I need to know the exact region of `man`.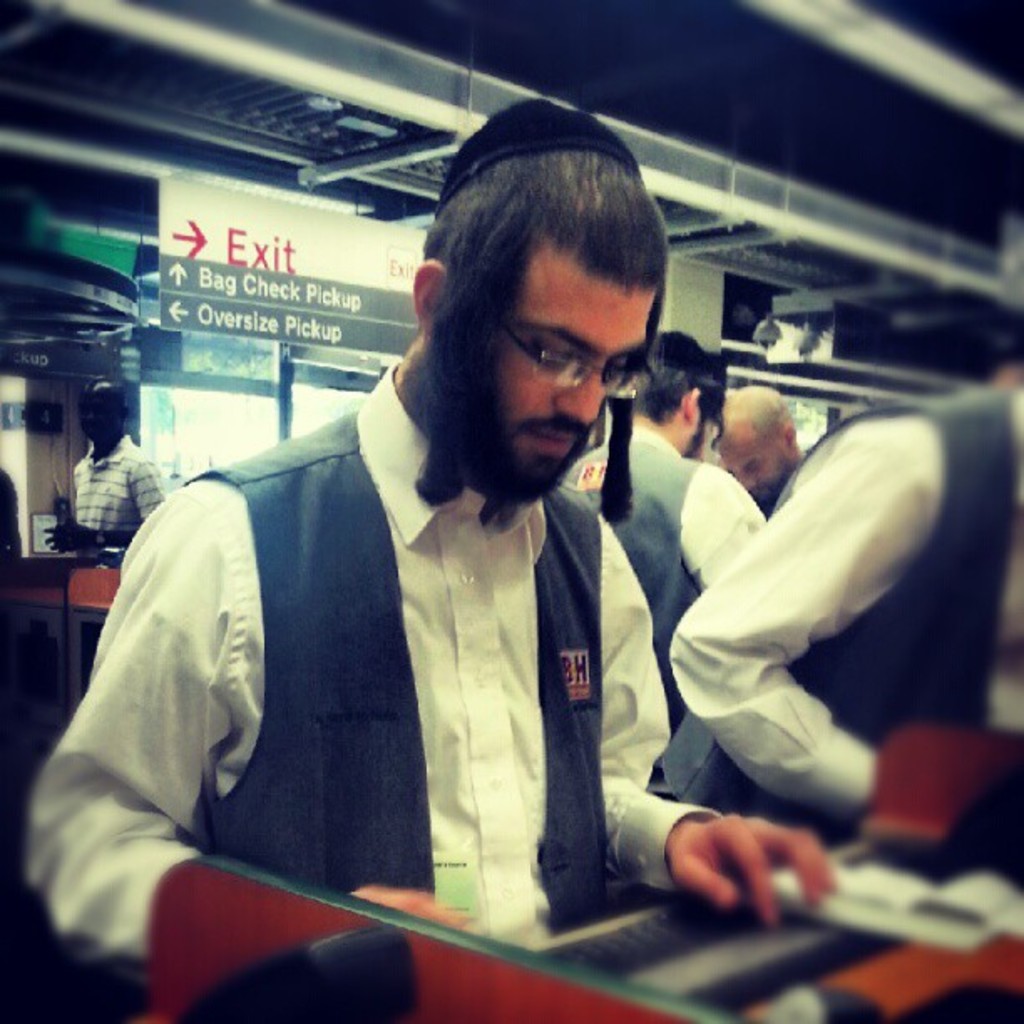
Region: l=544, t=330, r=768, b=795.
